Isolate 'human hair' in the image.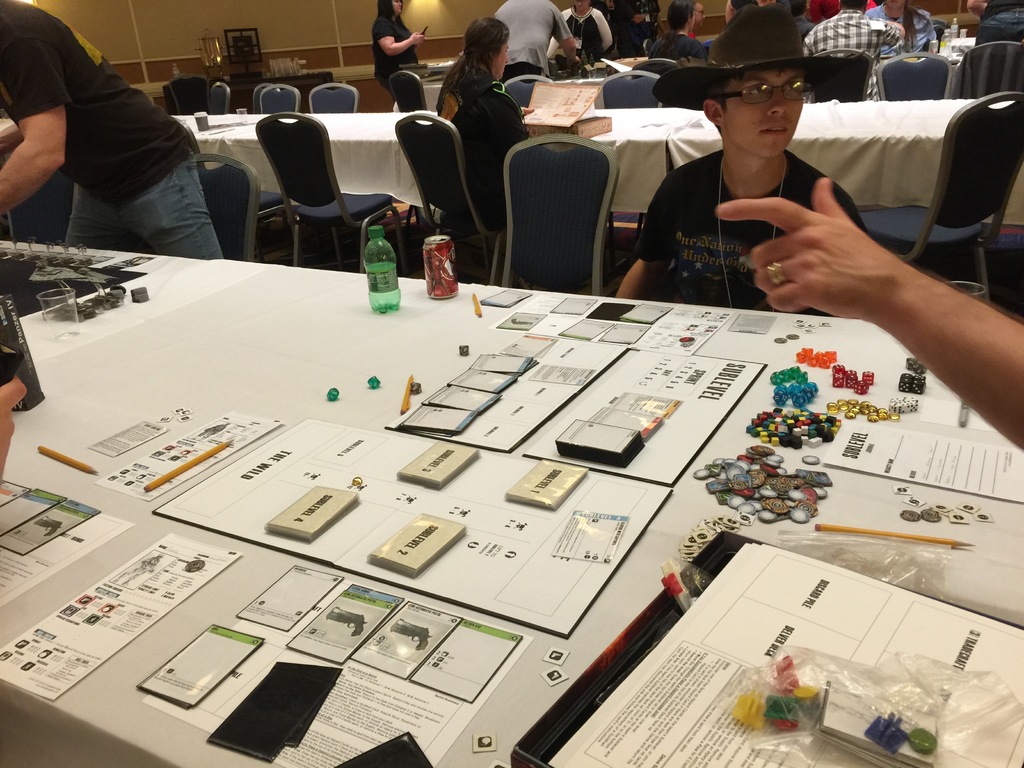
Isolated region: 431,20,508,118.
